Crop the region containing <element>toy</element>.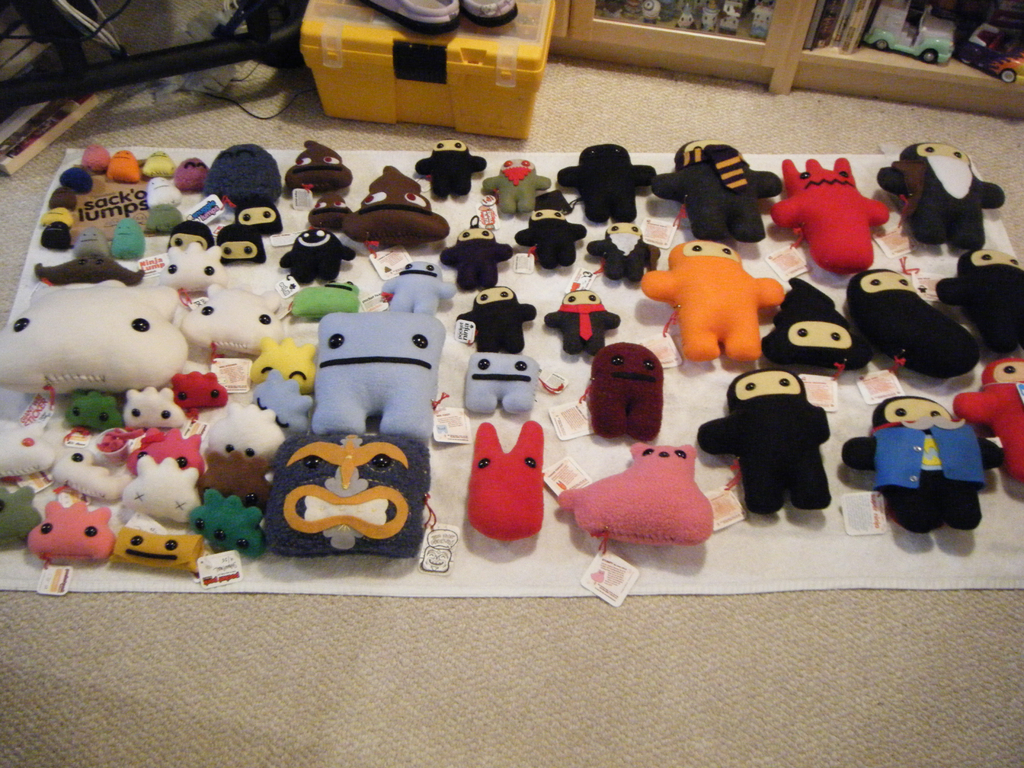
Crop region: <bbox>880, 142, 1002, 250</bbox>.
